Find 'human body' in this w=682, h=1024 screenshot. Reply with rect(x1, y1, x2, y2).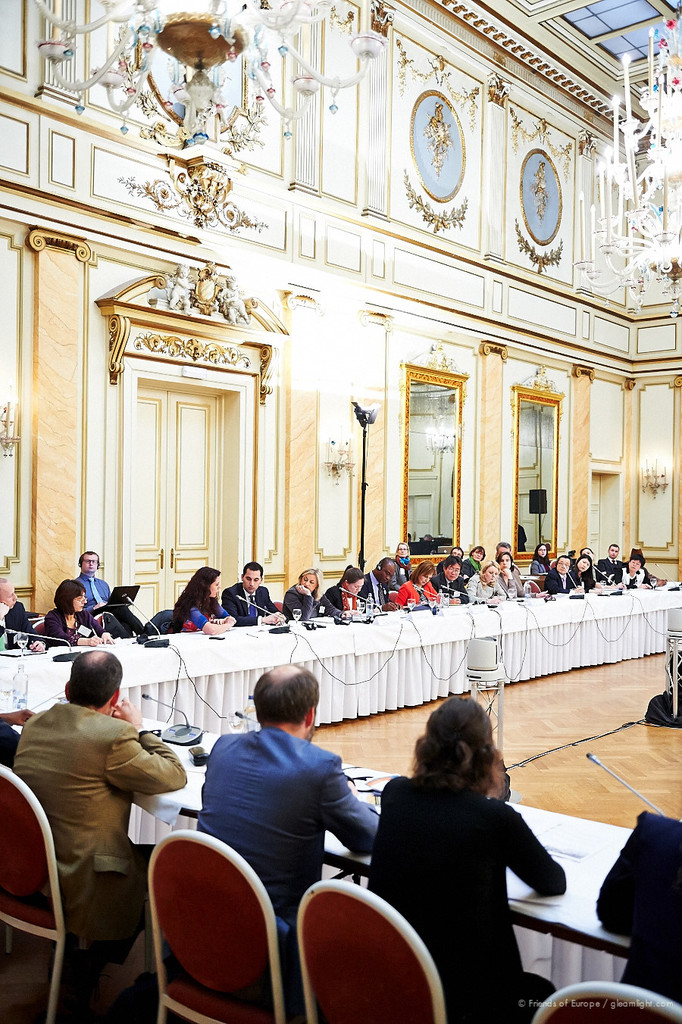
rect(0, 573, 51, 649).
